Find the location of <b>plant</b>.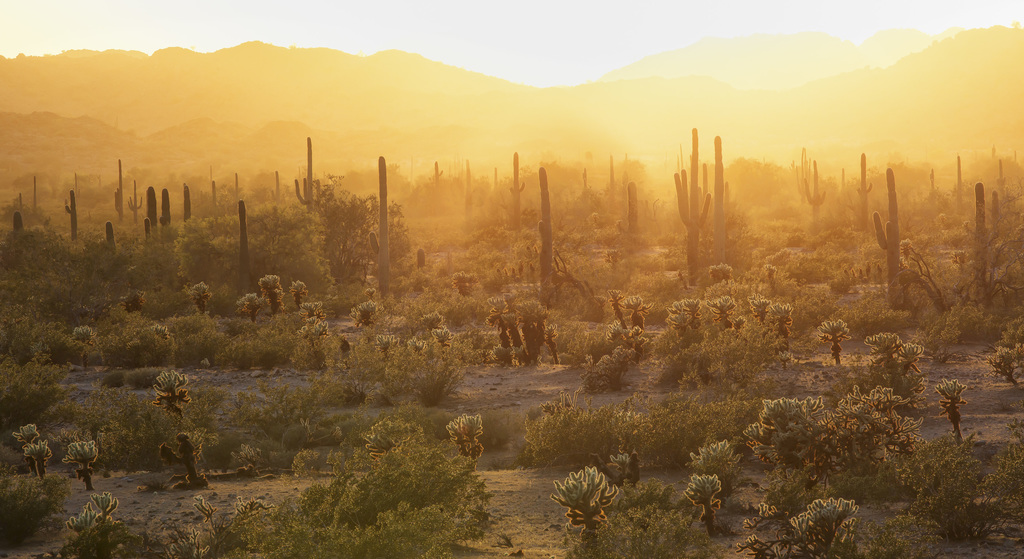
Location: [607, 289, 651, 330].
